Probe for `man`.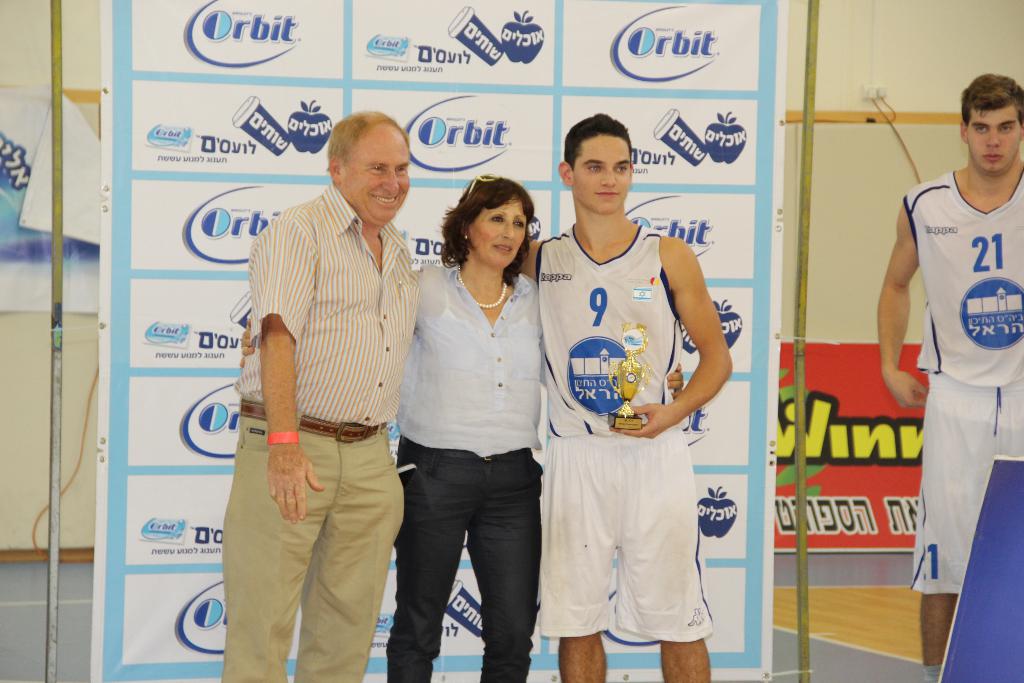
Probe result: 515,107,732,682.
